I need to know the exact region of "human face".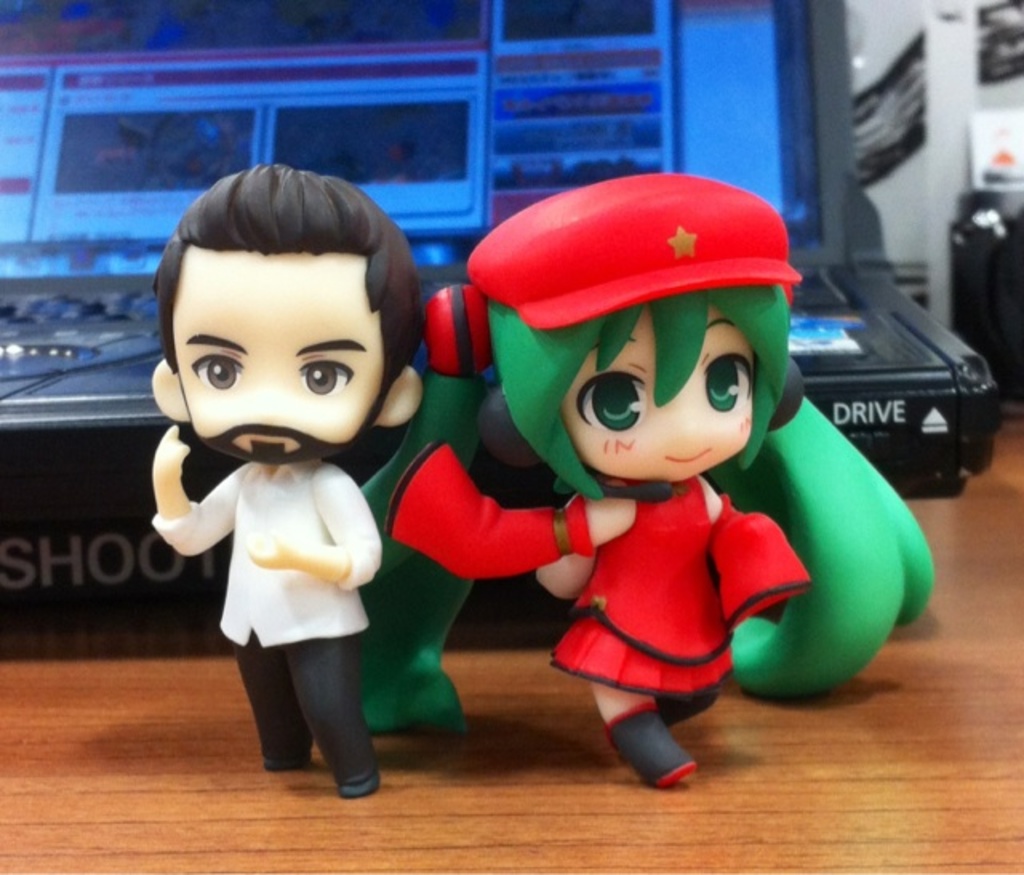
Region: (x1=170, y1=243, x2=386, y2=461).
